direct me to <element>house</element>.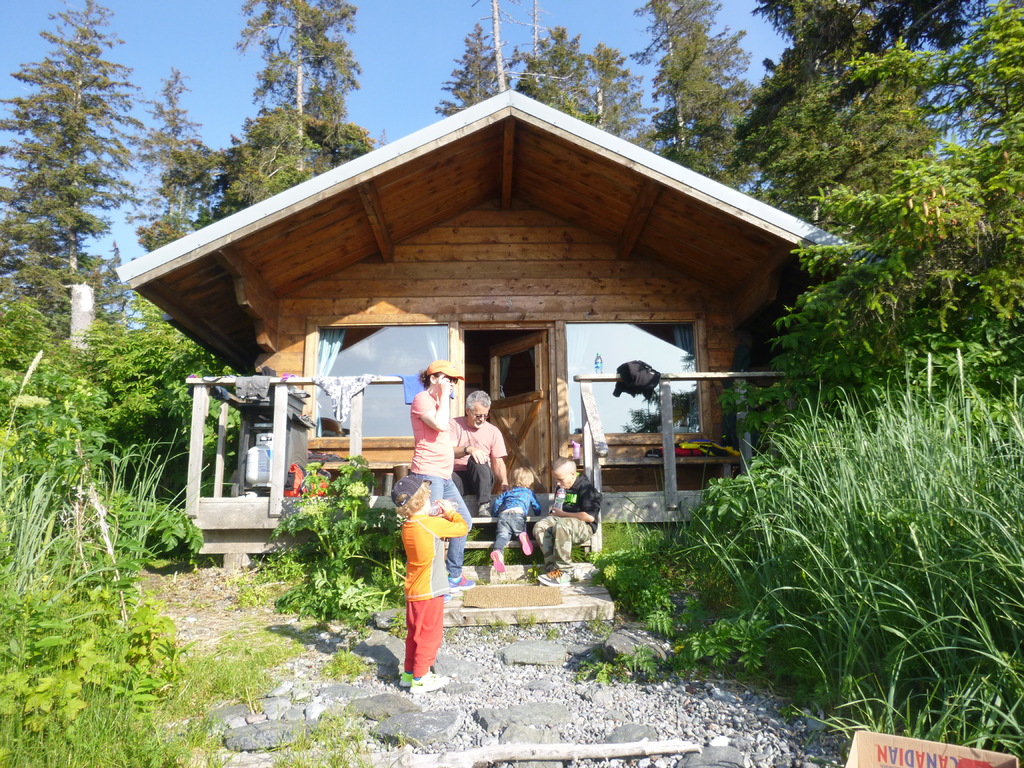
Direction: bbox=[116, 92, 865, 535].
